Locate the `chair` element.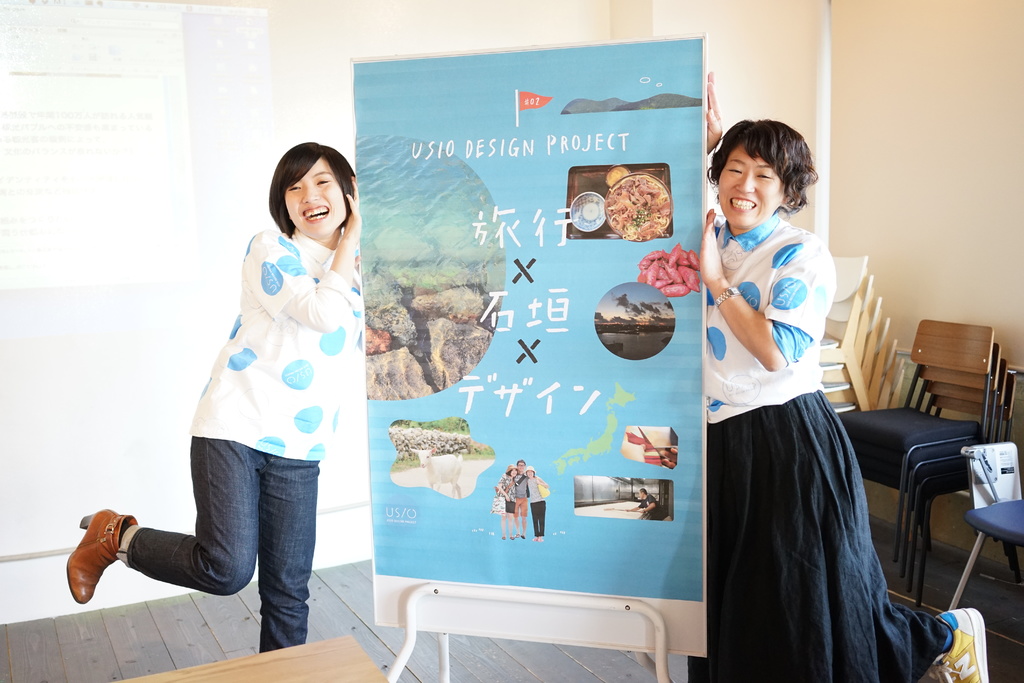
Element bbox: left=945, top=496, right=1023, bottom=614.
